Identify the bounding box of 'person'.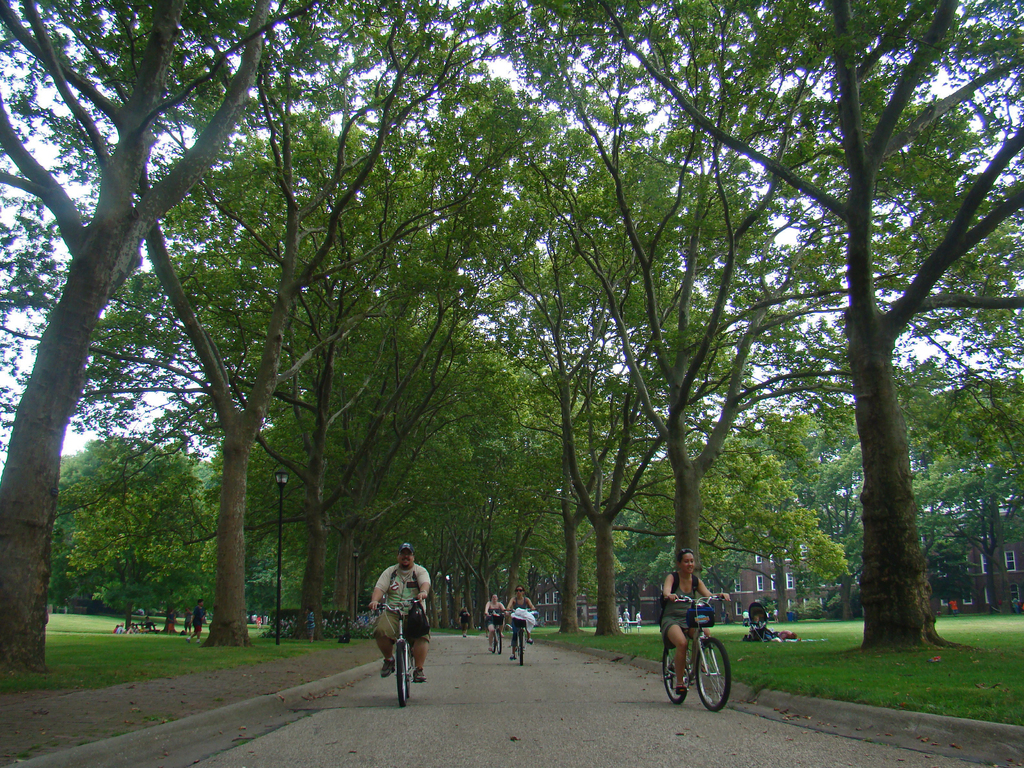
box(302, 606, 316, 641).
